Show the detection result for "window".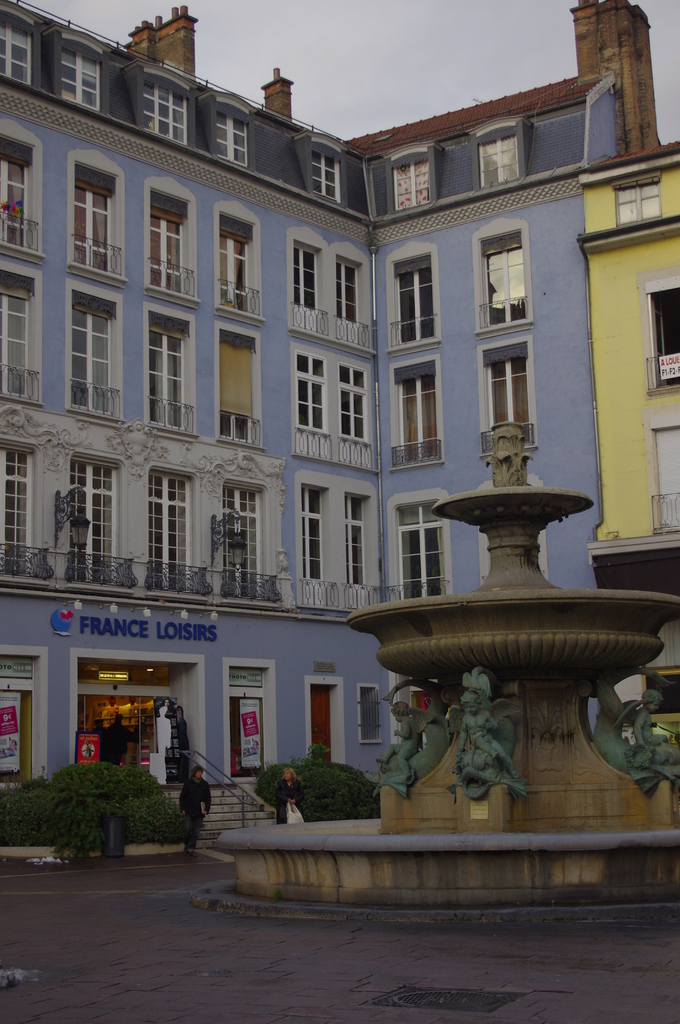
x1=476 y1=478 x2=547 y2=581.
